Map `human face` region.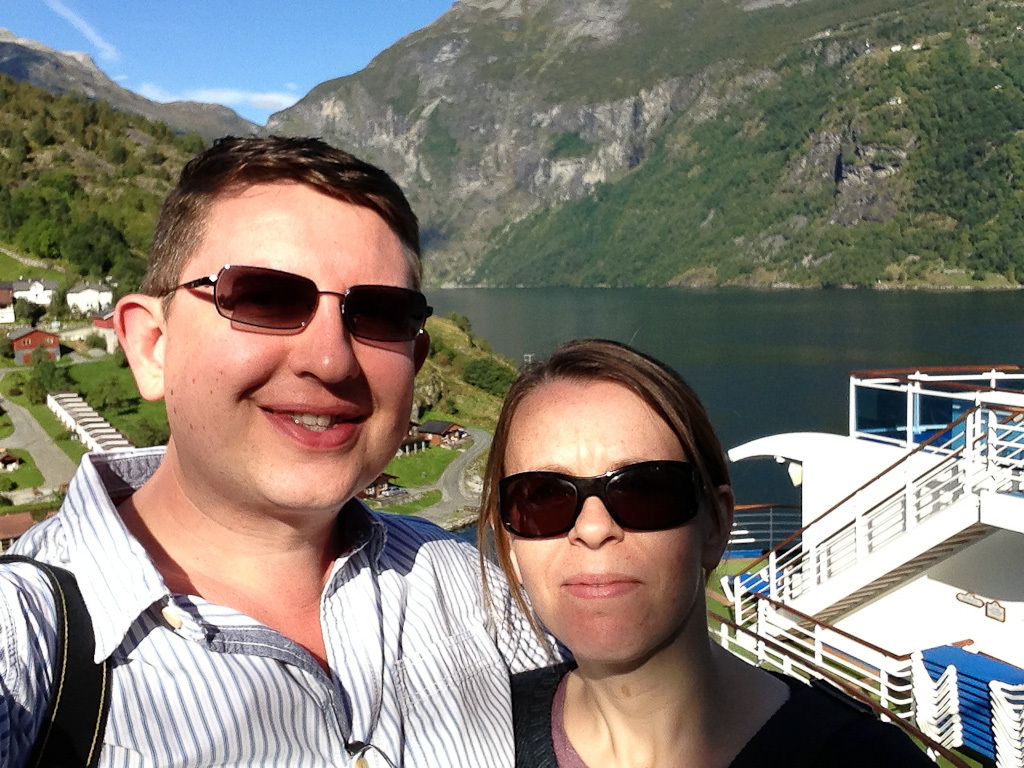
Mapped to region(503, 371, 701, 665).
